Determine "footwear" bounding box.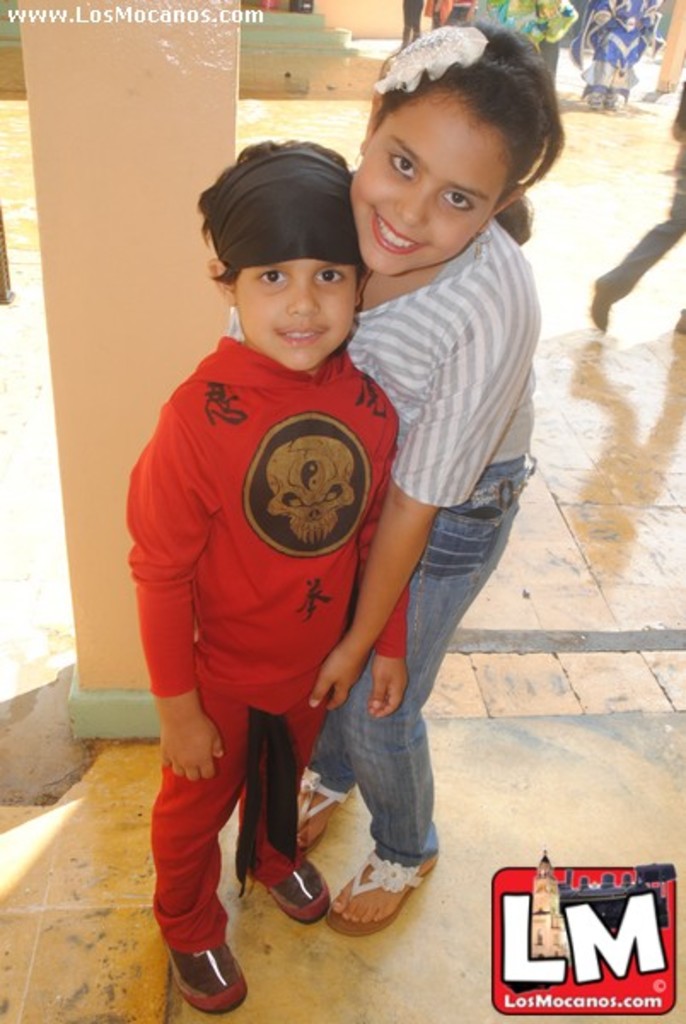
Determined: 263 850 334 934.
